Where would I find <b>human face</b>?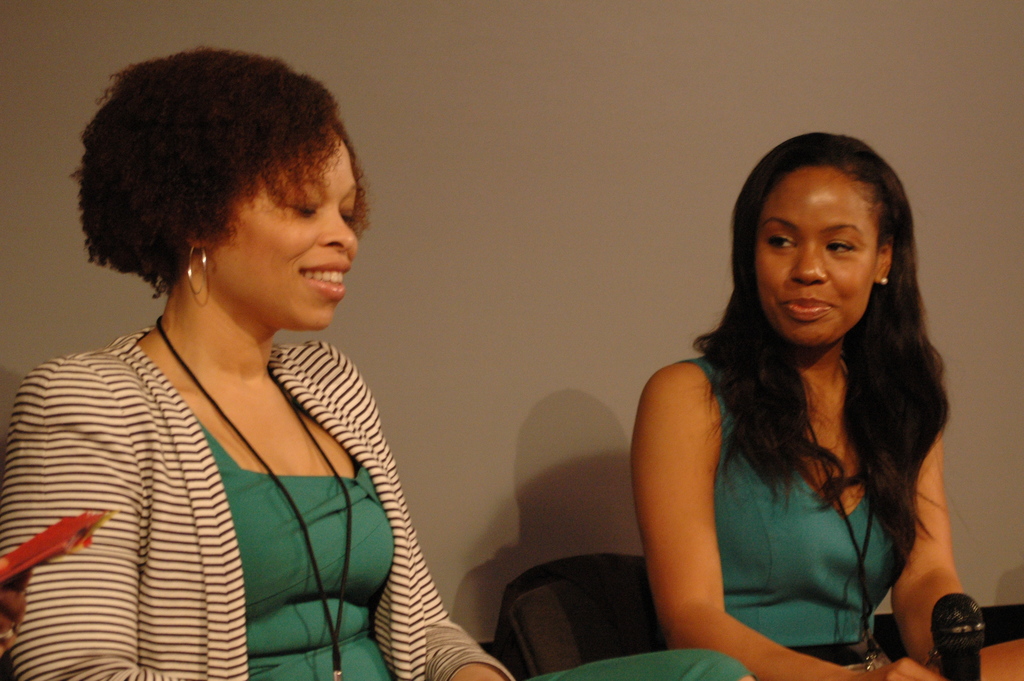
At (x1=754, y1=167, x2=876, y2=349).
